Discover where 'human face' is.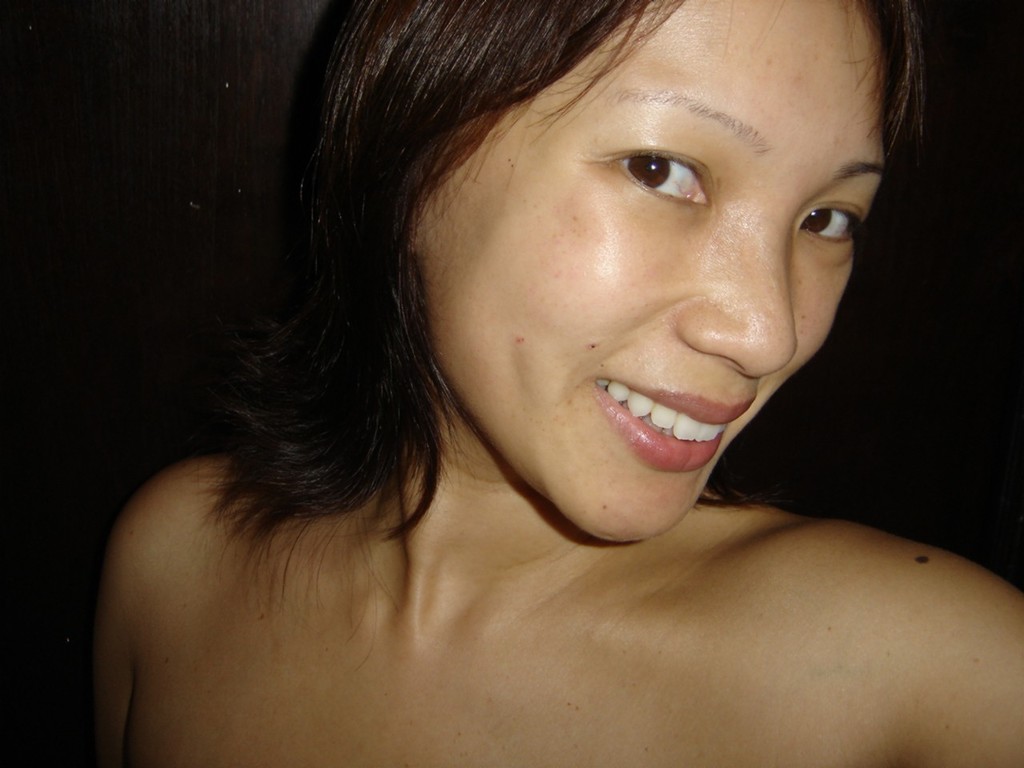
Discovered at [left=422, top=0, right=894, bottom=542].
